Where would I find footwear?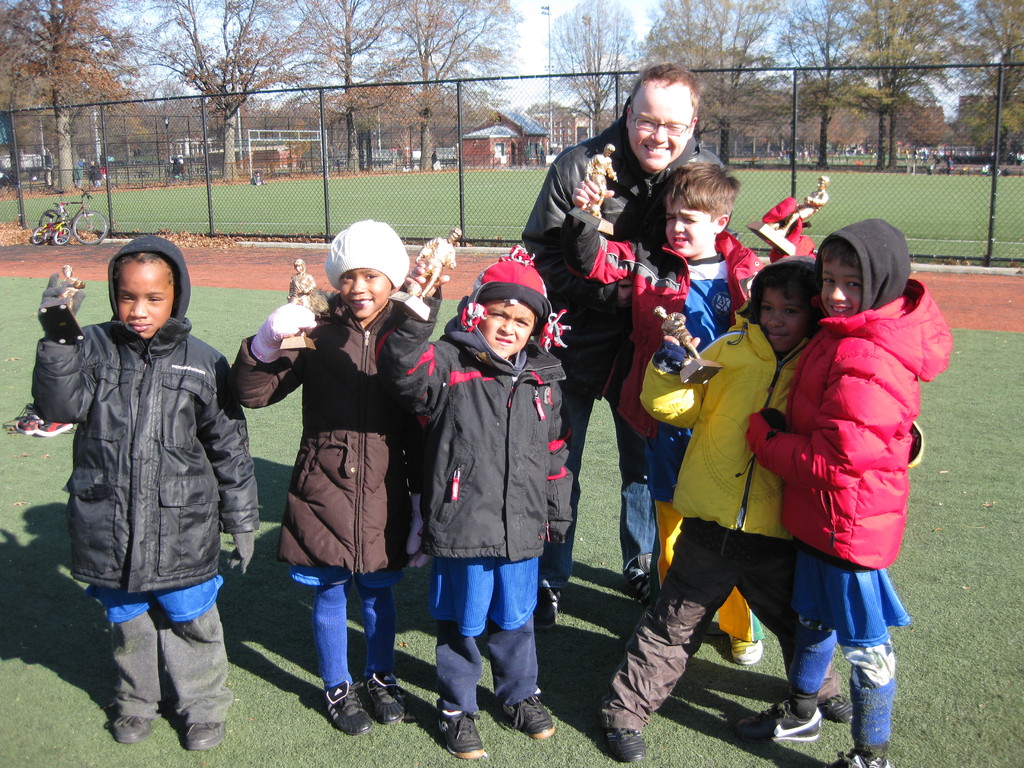
At Rect(626, 549, 652, 604).
